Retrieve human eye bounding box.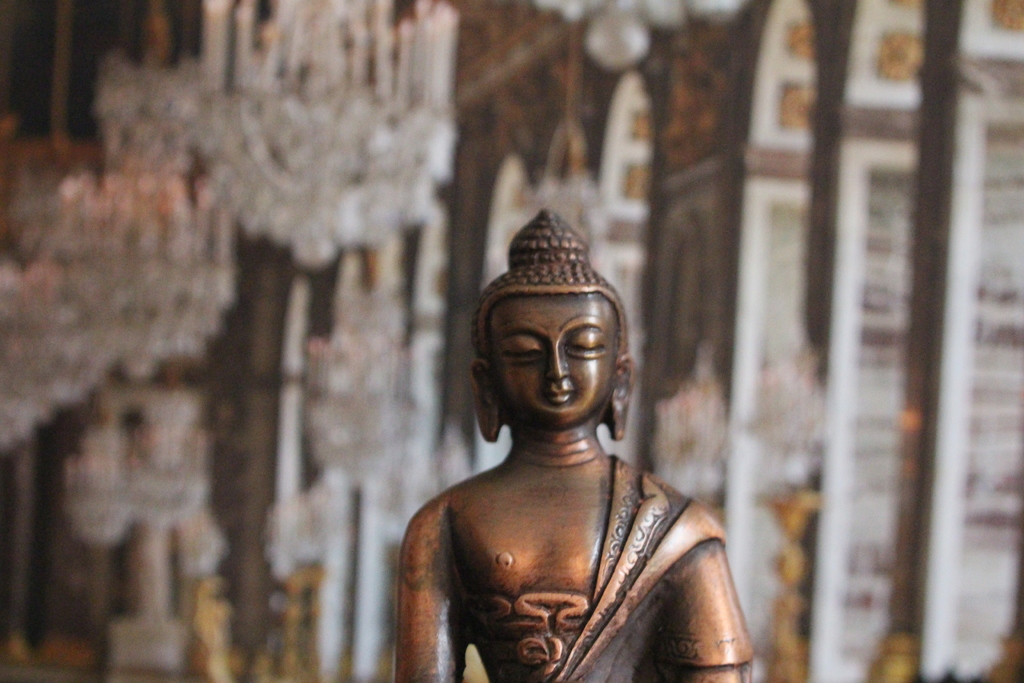
Bounding box: <bbox>504, 341, 544, 366</bbox>.
